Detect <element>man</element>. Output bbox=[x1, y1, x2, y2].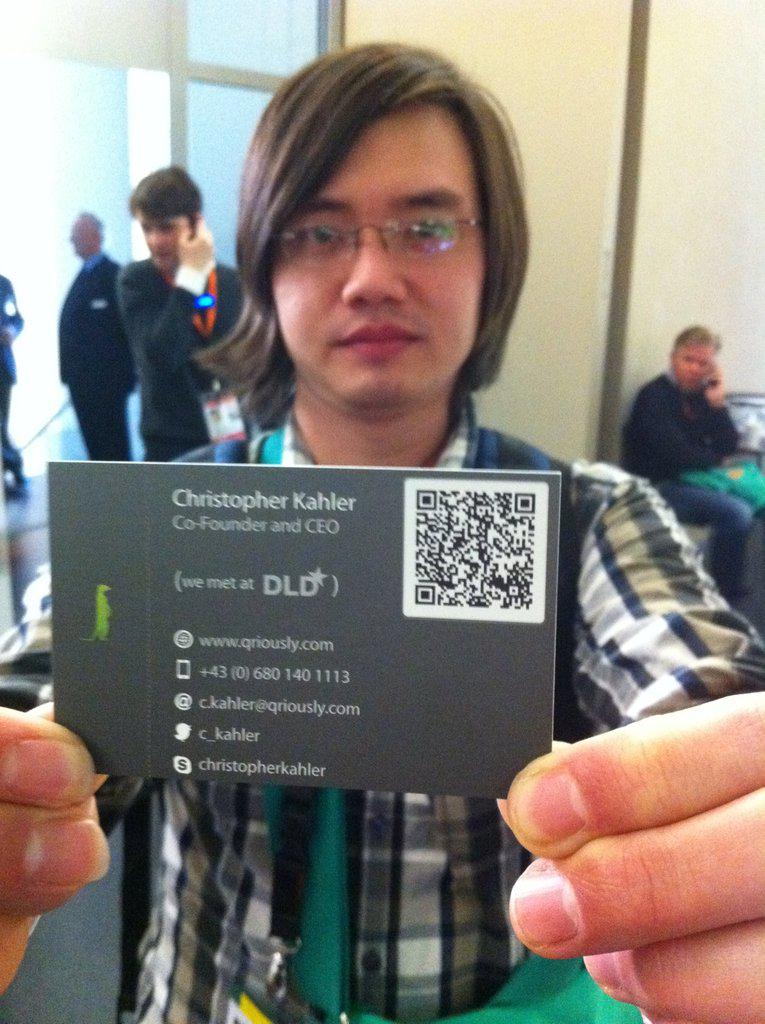
bbox=[0, 274, 28, 487].
